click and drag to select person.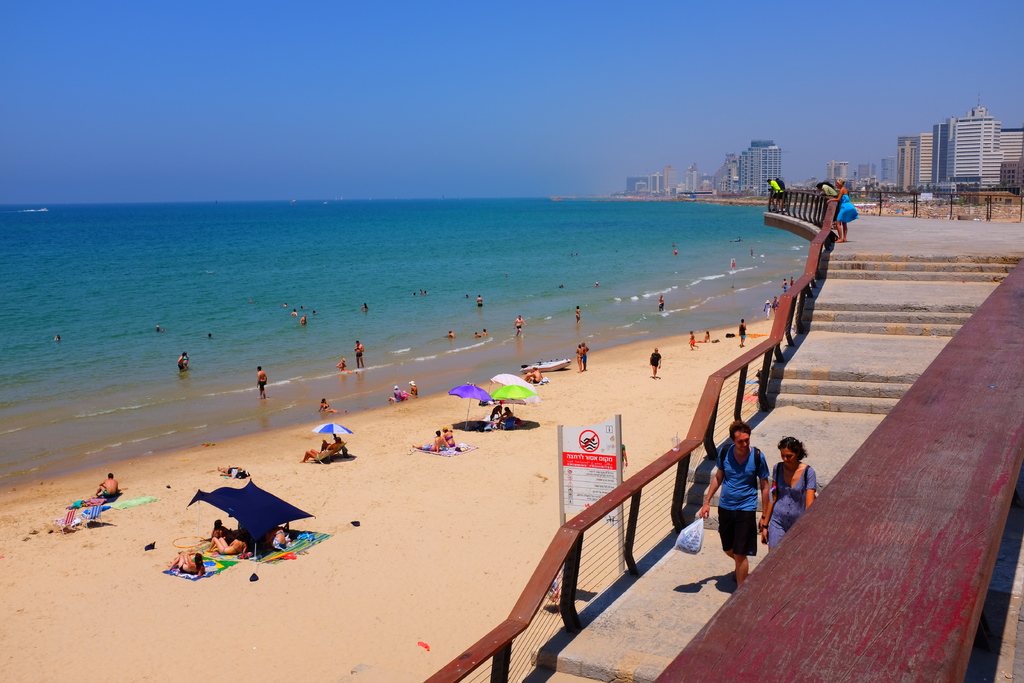
Selection: 273, 529, 291, 544.
